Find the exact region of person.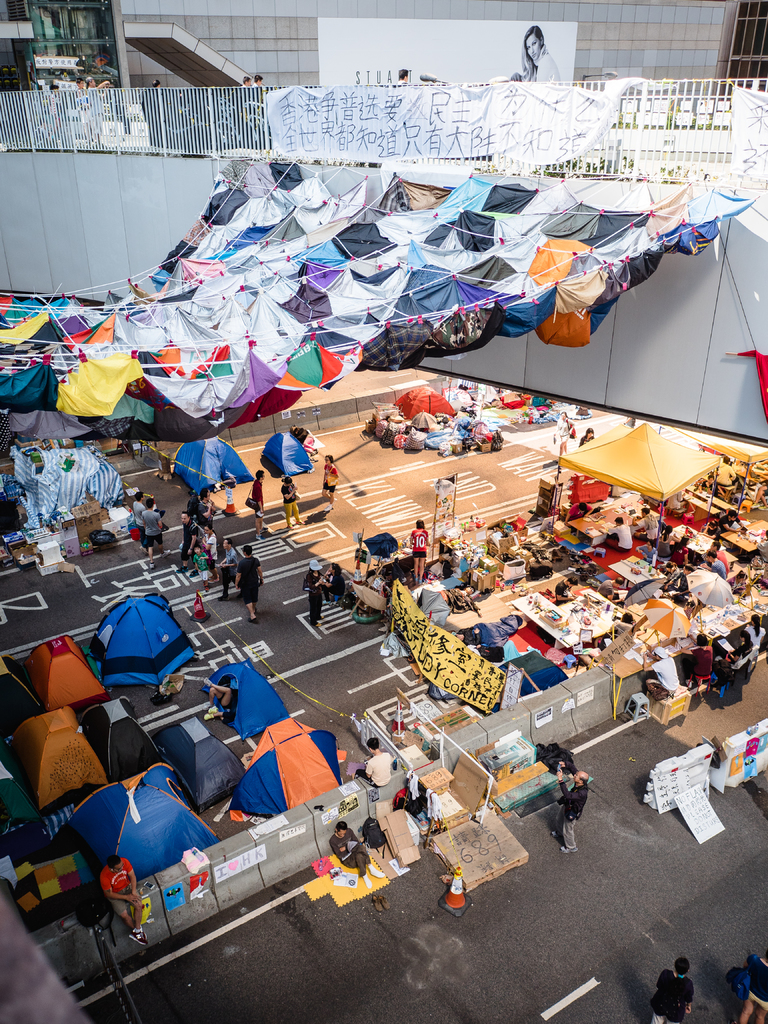
Exact region: 141, 496, 159, 570.
